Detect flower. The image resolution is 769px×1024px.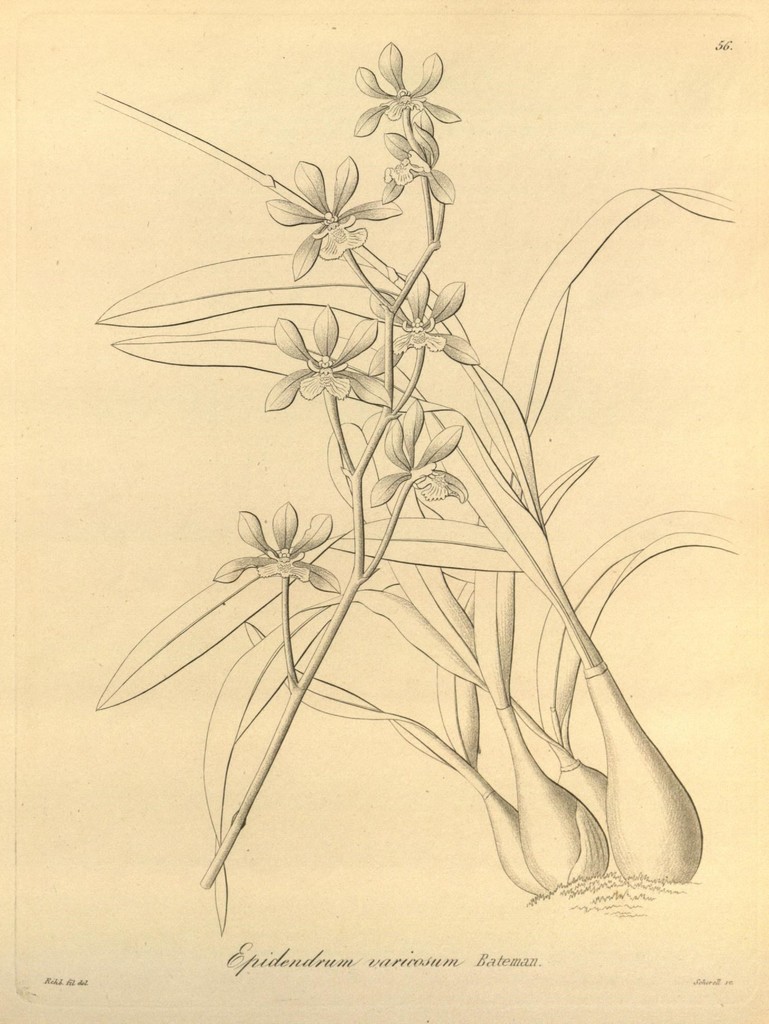
366:396:468:497.
